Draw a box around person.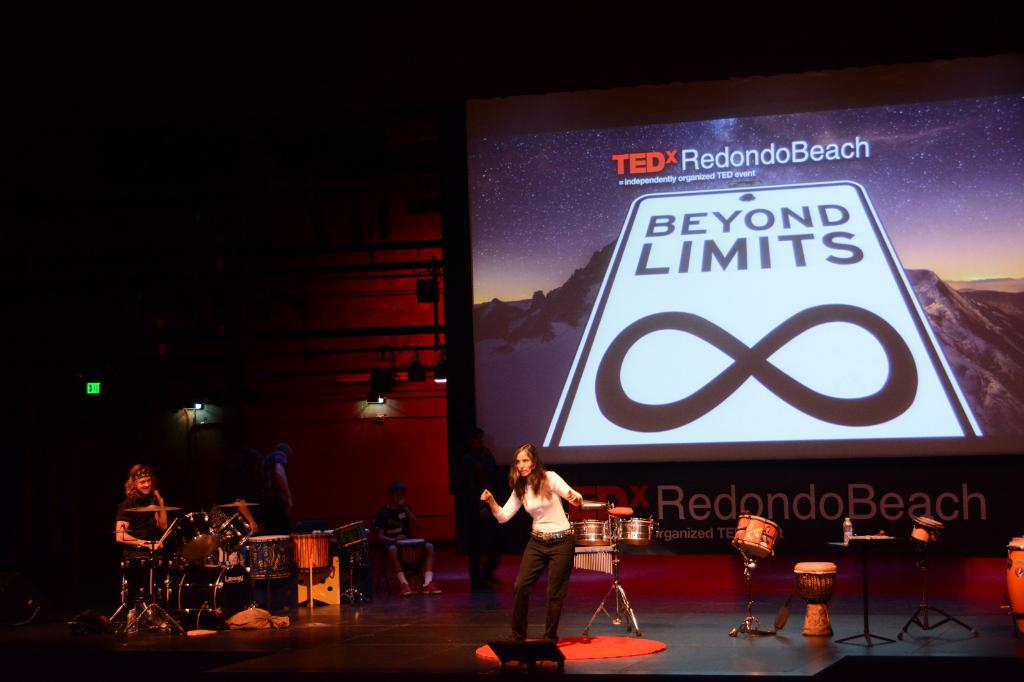
bbox=[366, 474, 451, 608].
